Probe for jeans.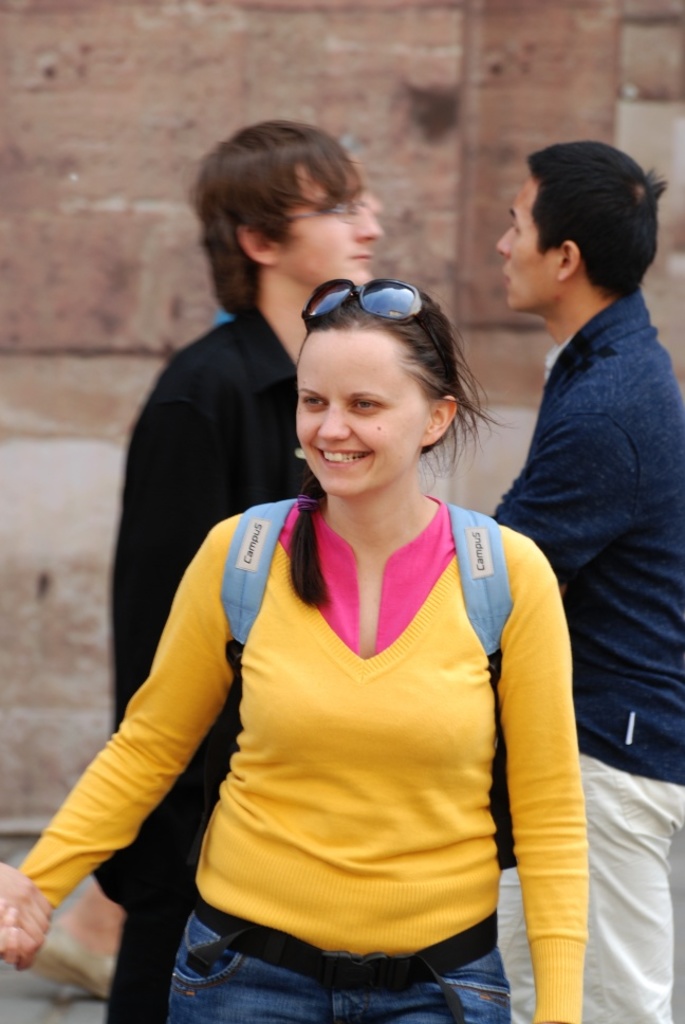
Probe result: bbox(168, 926, 517, 1019).
